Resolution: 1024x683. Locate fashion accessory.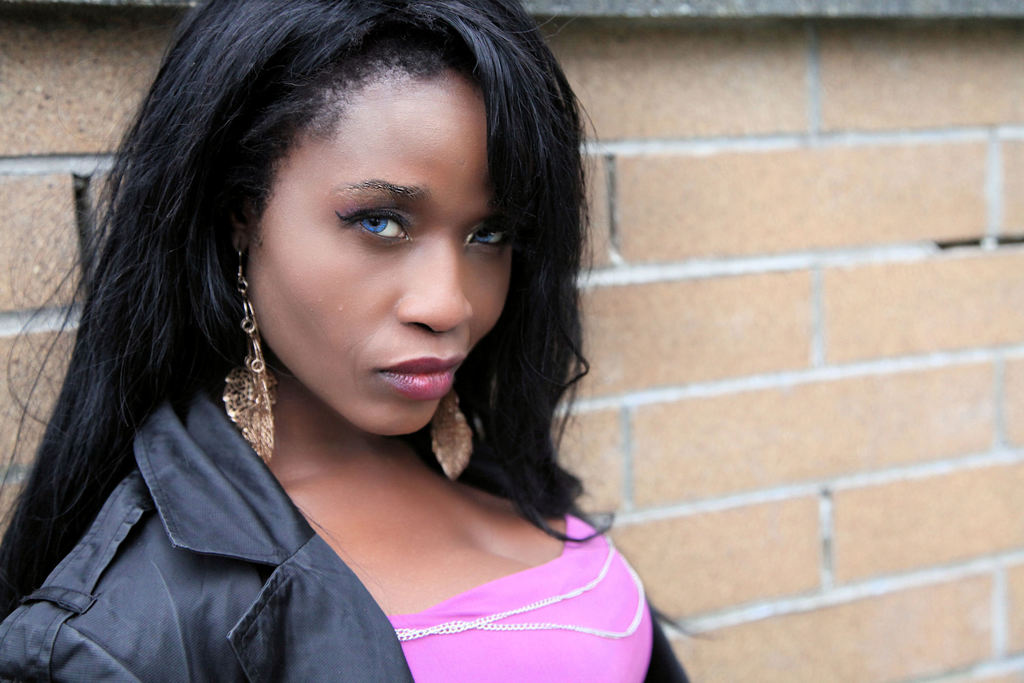
429/381/474/484.
